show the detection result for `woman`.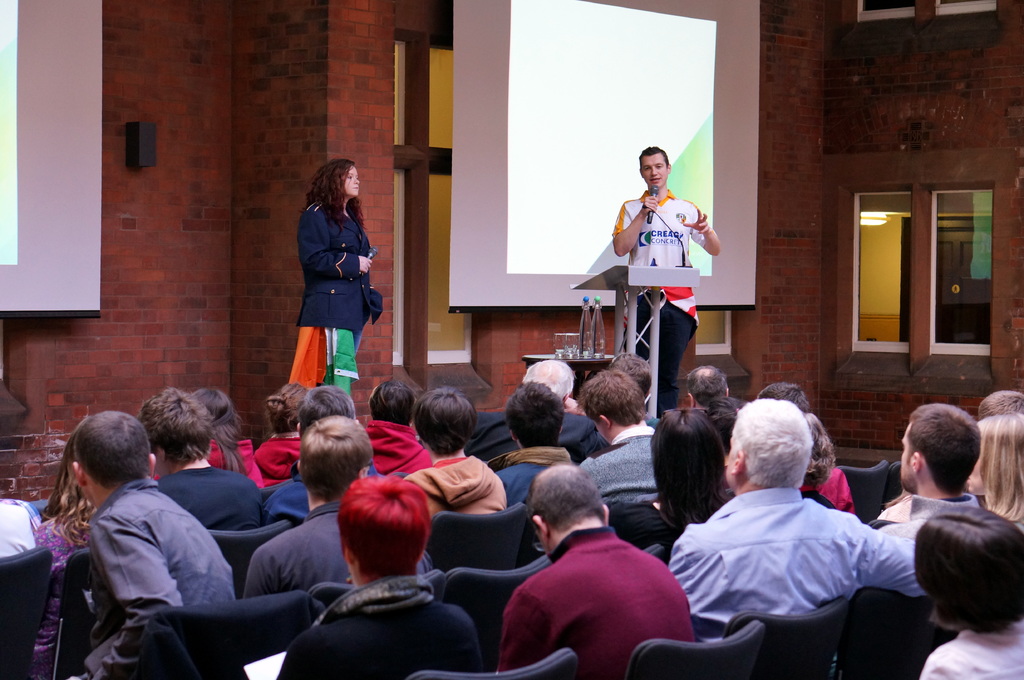
bbox(30, 431, 98, 665).
